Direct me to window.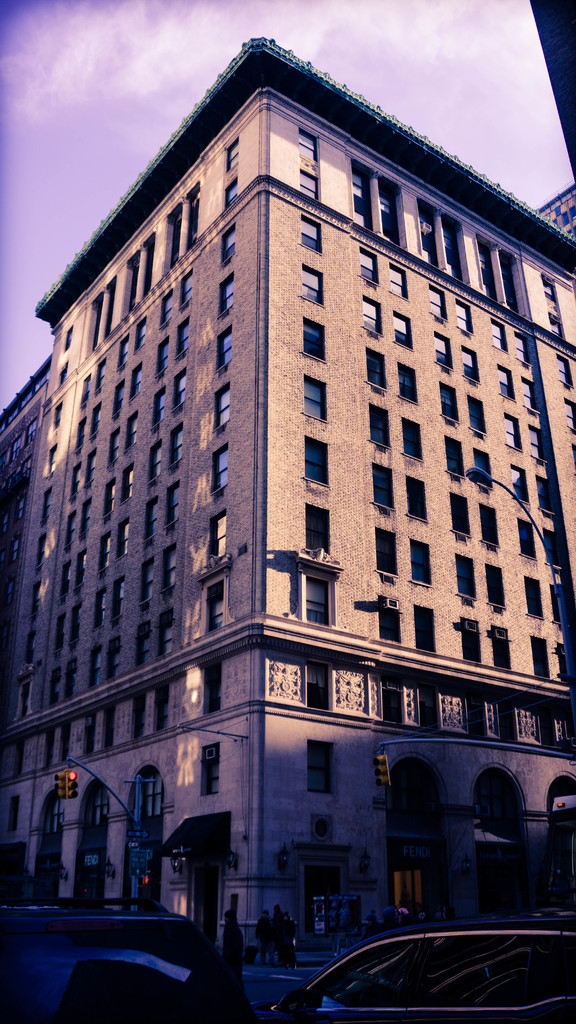
Direction: 300/217/319/254.
